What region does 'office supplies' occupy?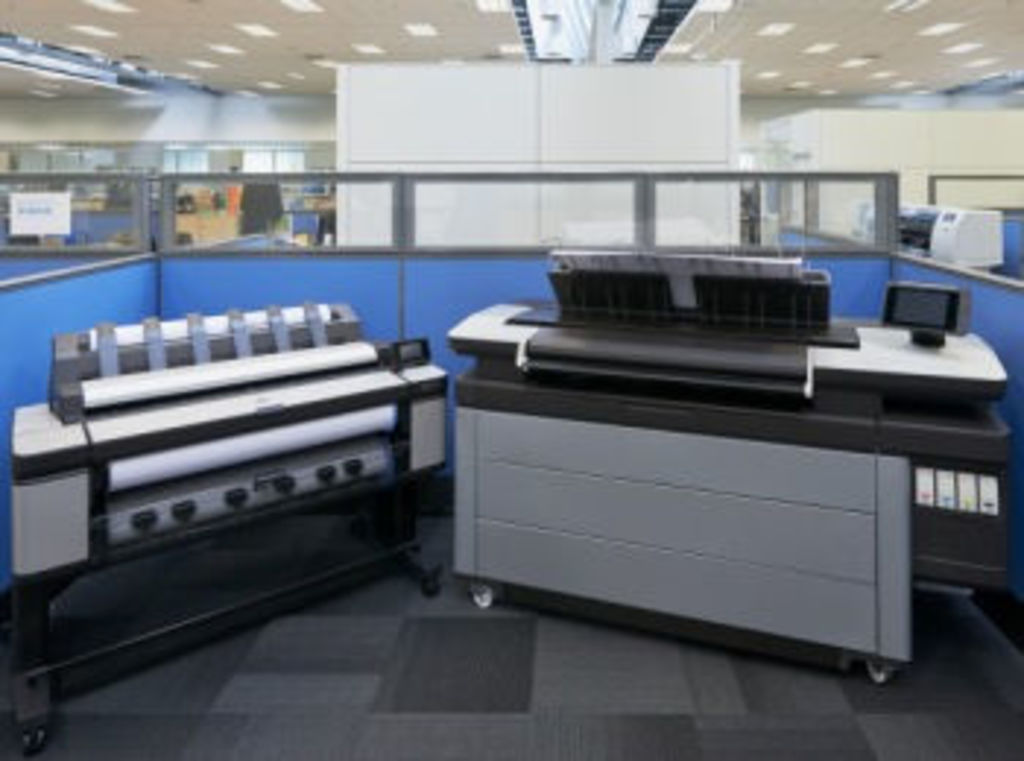
detection(0, 246, 442, 735).
